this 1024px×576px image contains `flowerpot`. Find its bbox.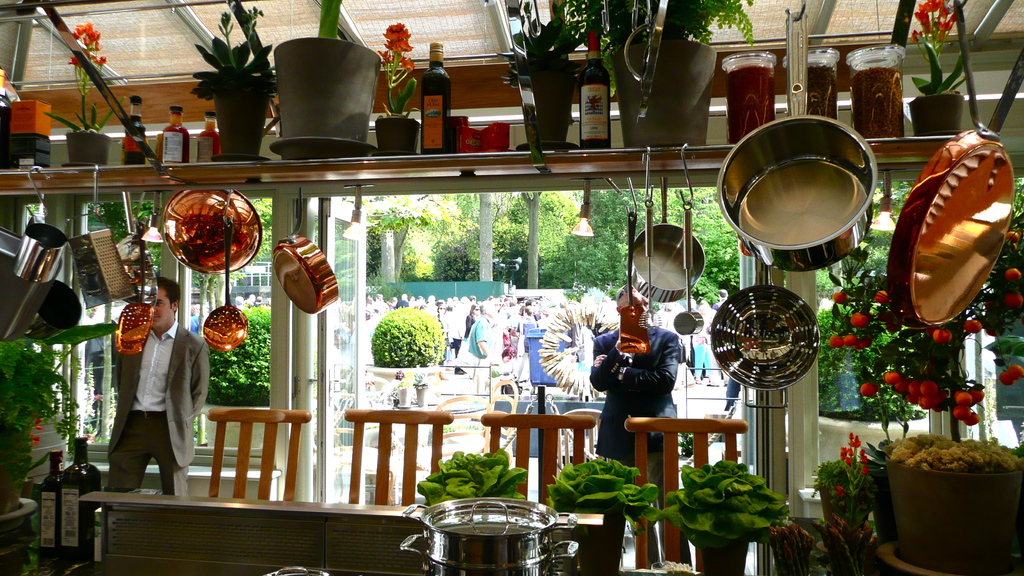
x1=2 y1=493 x2=38 y2=575.
